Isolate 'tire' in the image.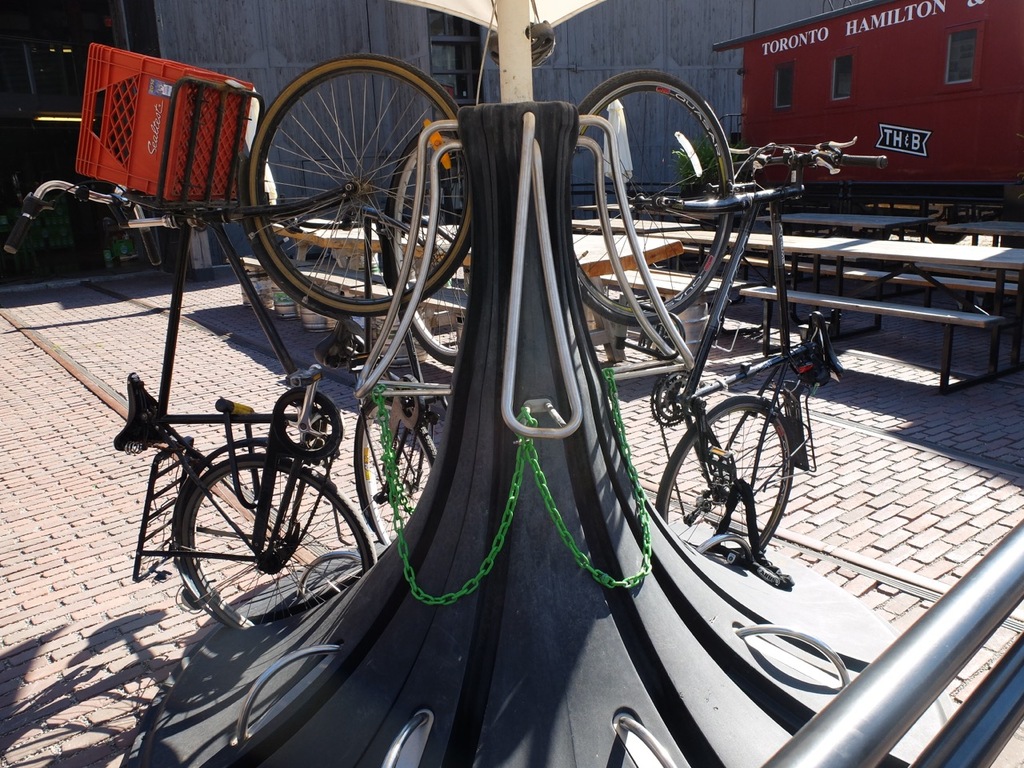
Isolated region: {"x1": 653, "y1": 391, "x2": 795, "y2": 563}.
